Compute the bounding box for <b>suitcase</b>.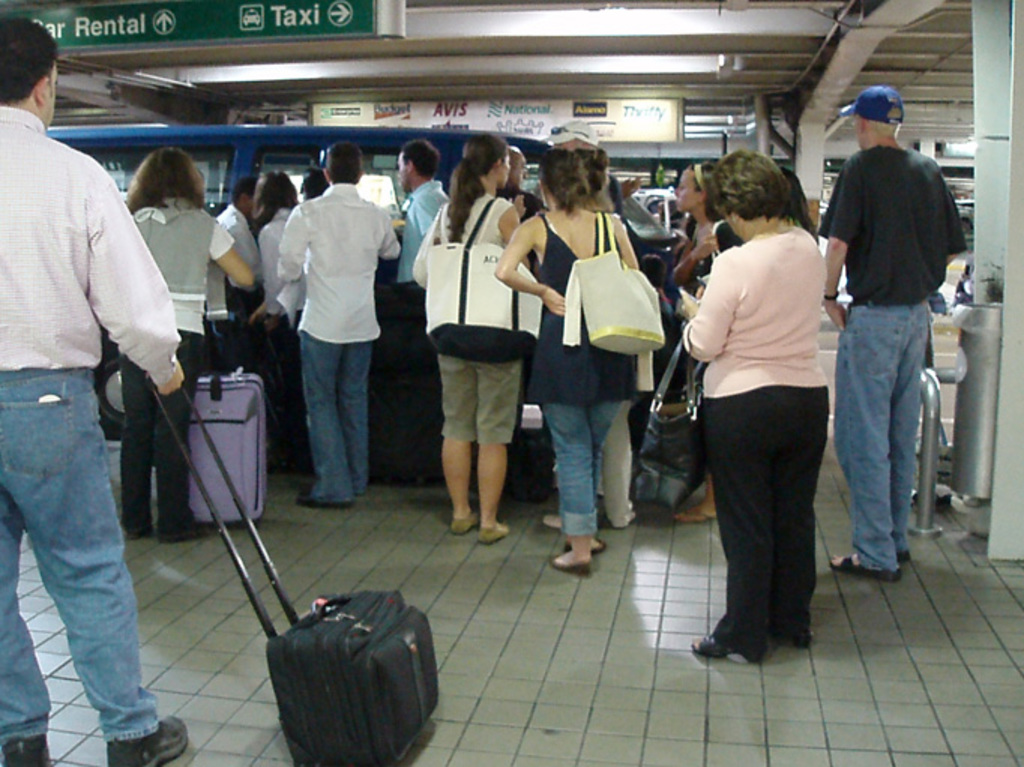
[x1=155, y1=372, x2=266, y2=524].
